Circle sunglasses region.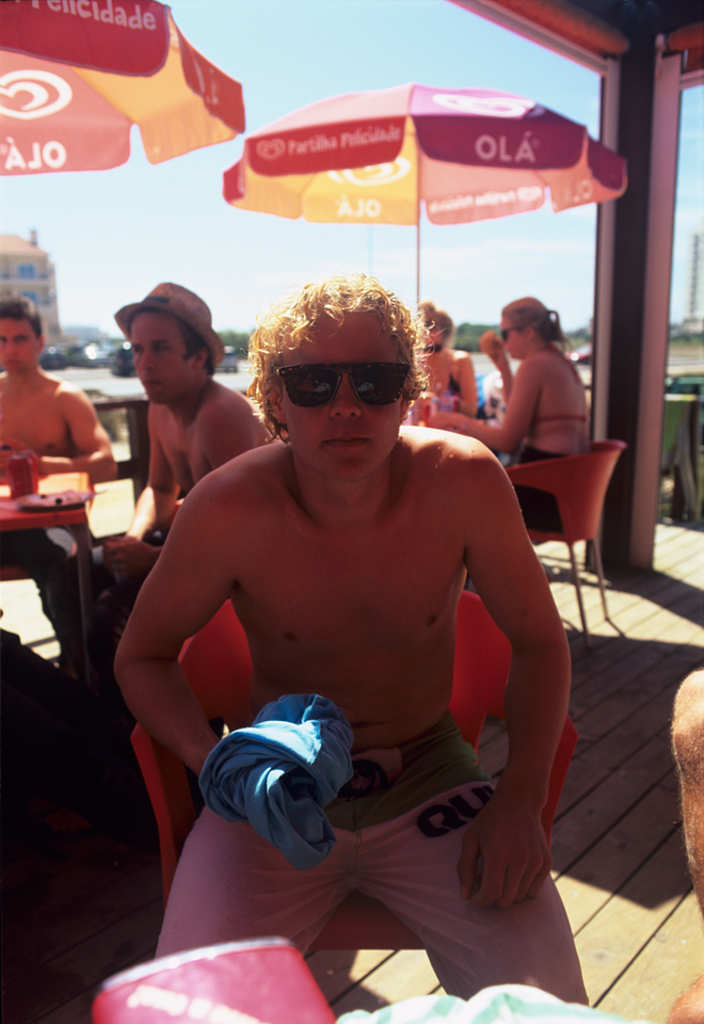
Region: detection(499, 321, 518, 340).
